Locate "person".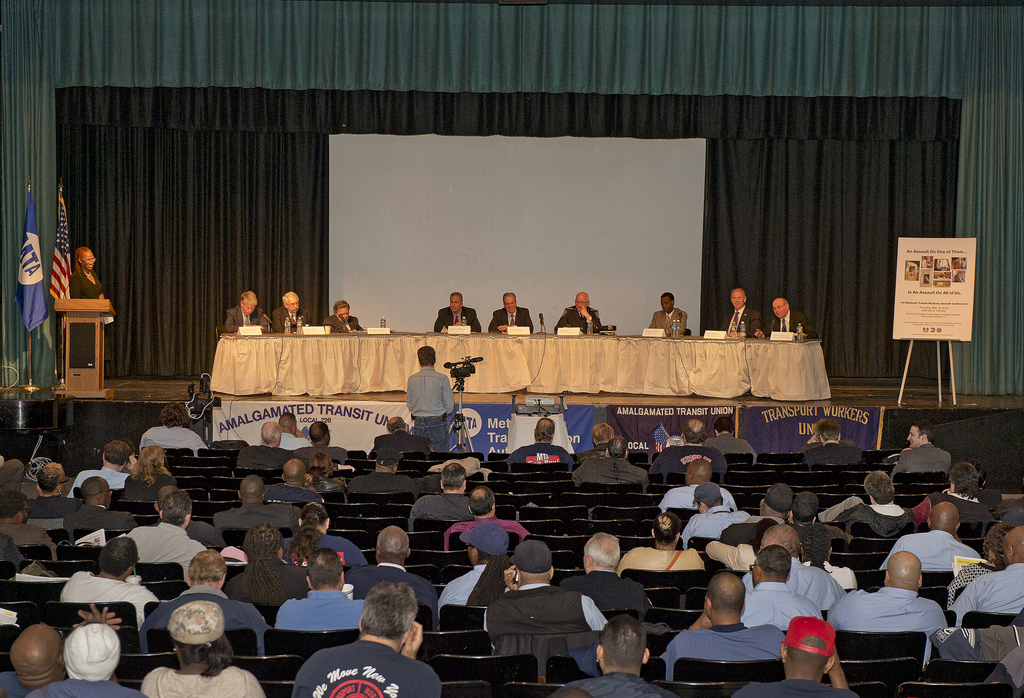
Bounding box: 272:289:303:336.
